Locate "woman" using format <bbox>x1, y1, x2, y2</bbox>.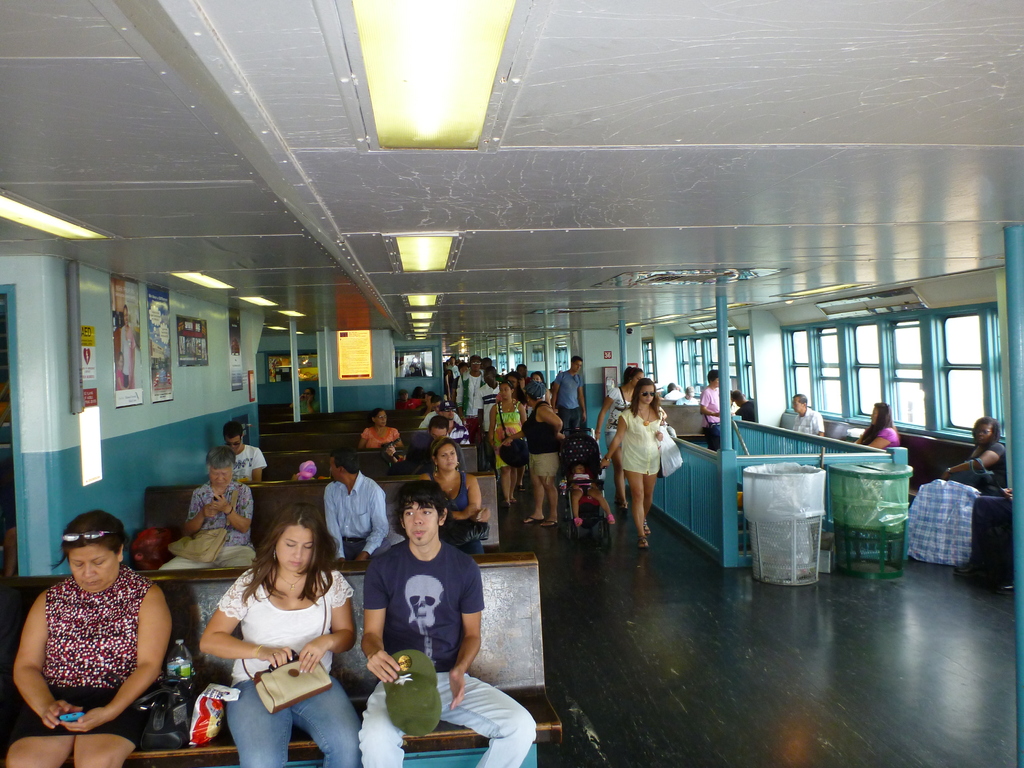
<bbox>422, 439, 491, 576</bbox>.
